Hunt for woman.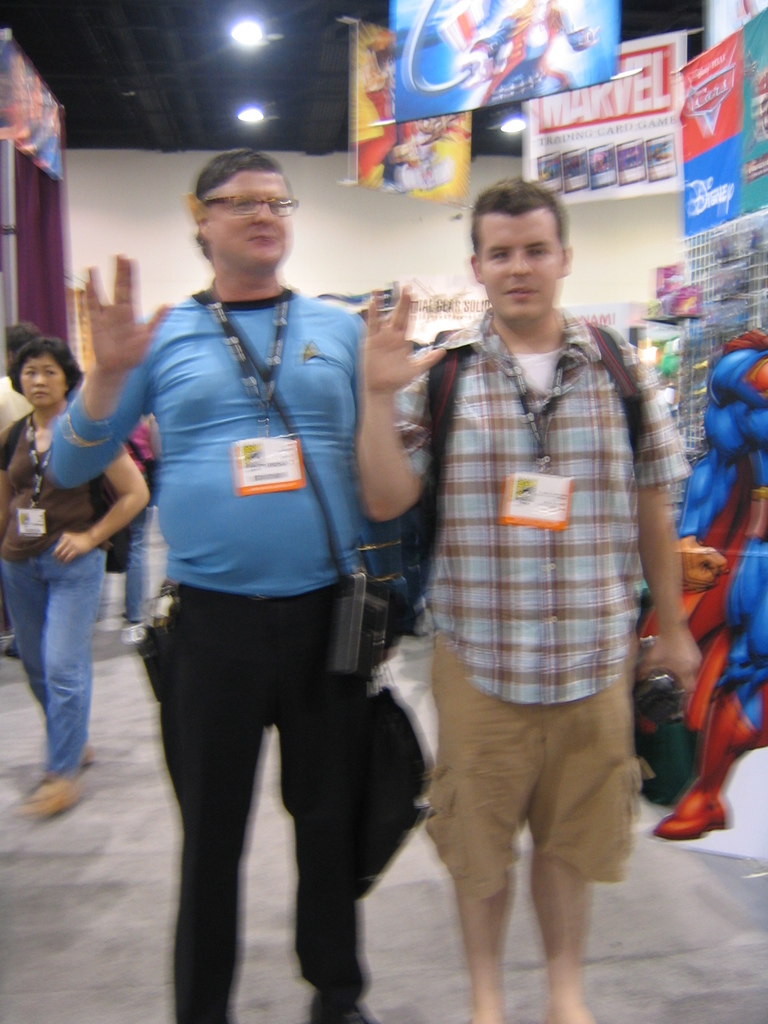
Hunted down at crop(0, 328, 150, 817).
